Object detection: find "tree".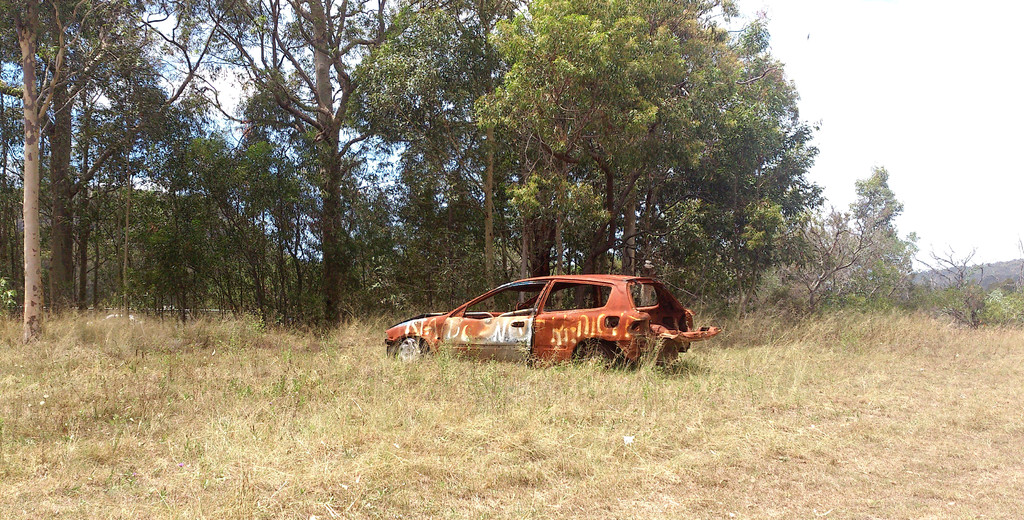
select_region(837, 146, 931, 314).
